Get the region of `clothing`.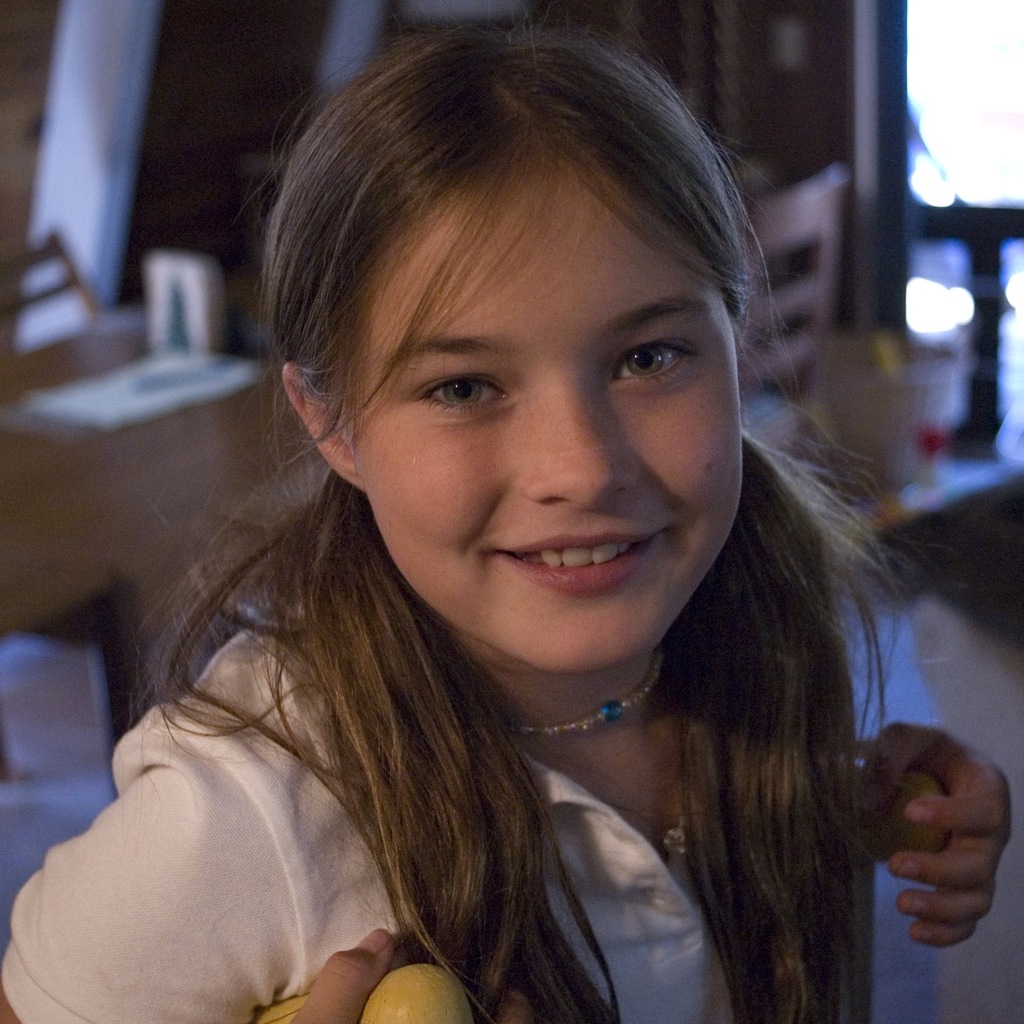
[x1=0, y1=523, x2=1023, y2=1023].
